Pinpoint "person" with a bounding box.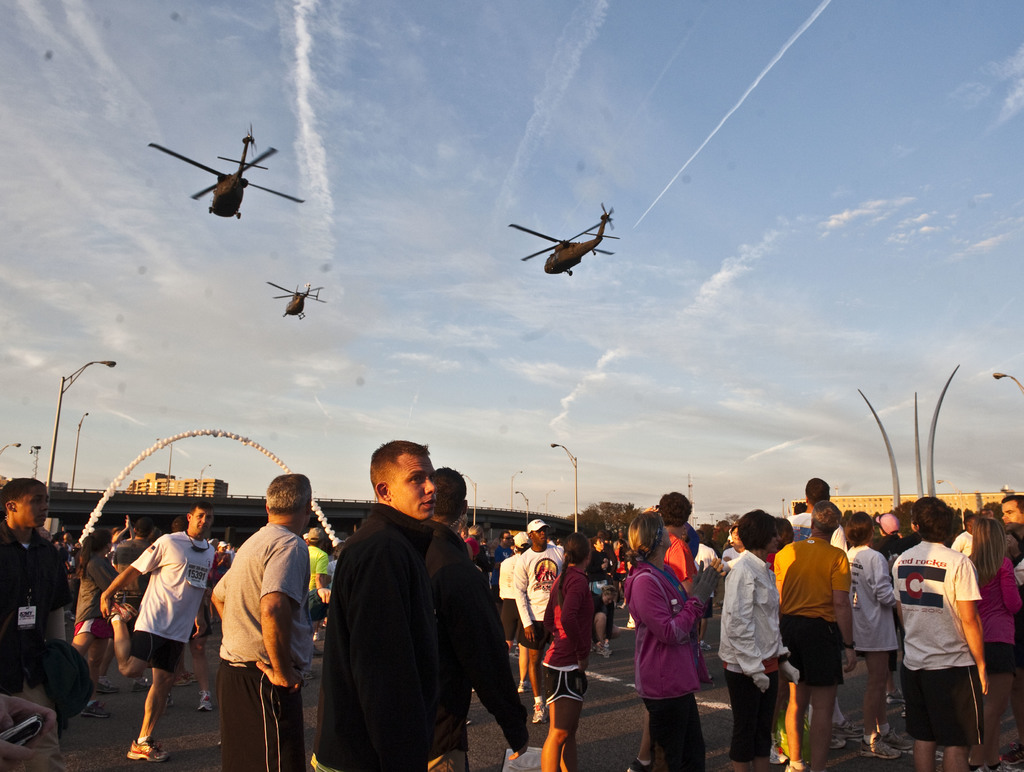
BBox(625, 511, 726, 771).
